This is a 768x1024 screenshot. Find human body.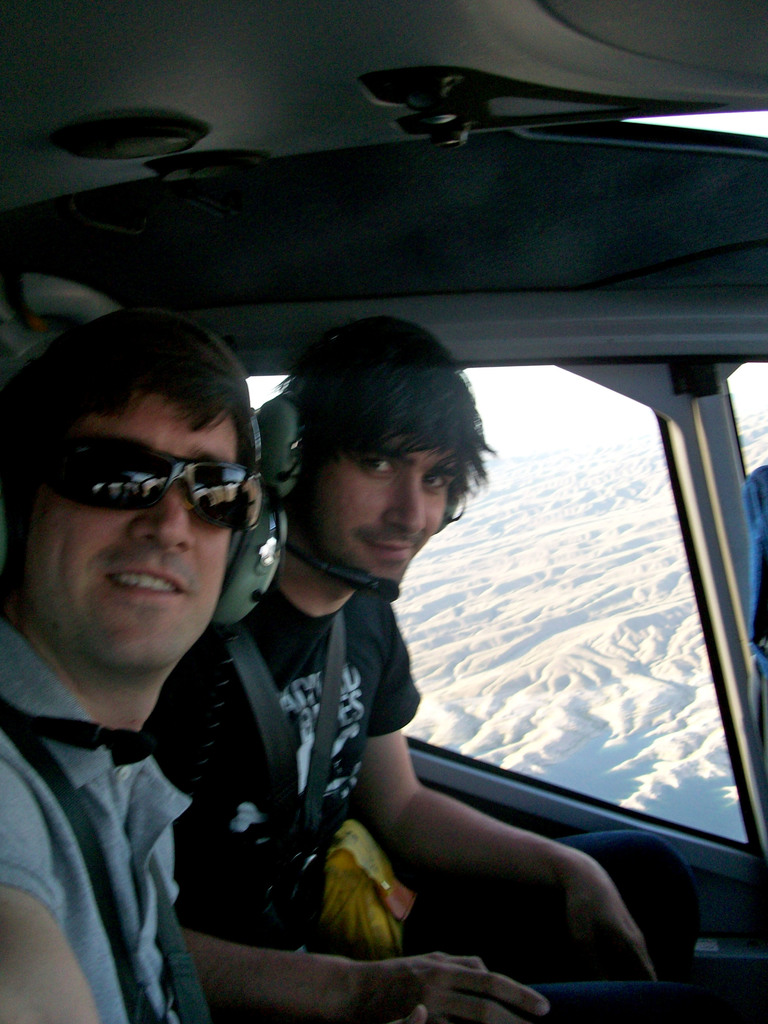
Bounding box: box=[137, 578, 701, 1023].
